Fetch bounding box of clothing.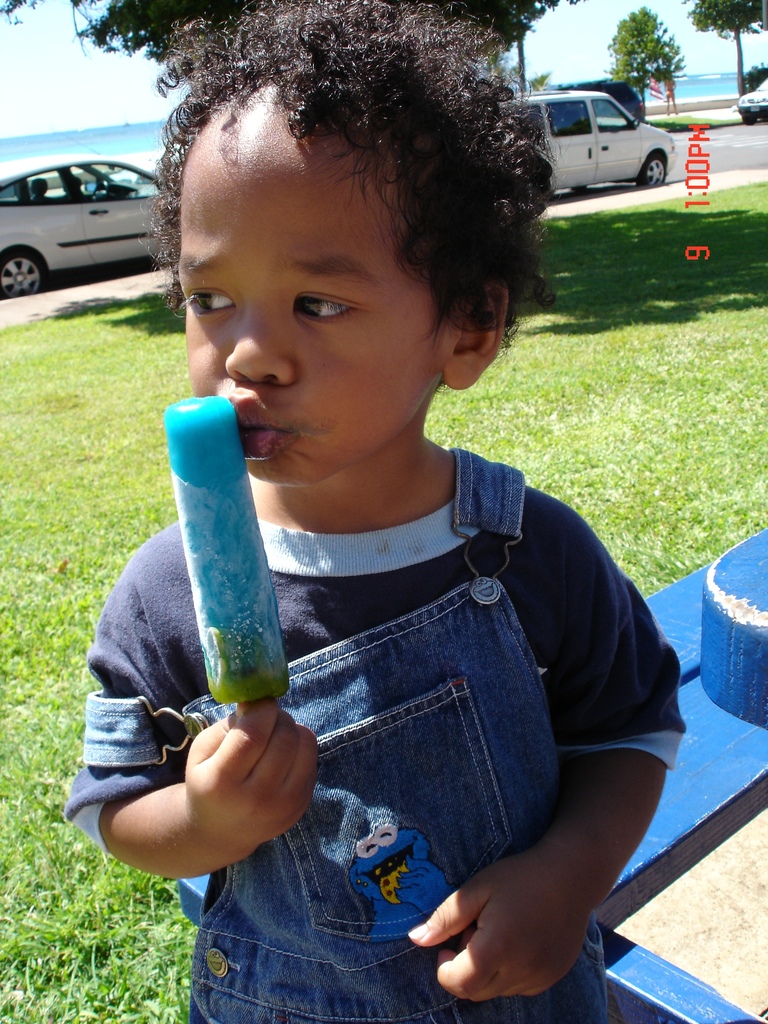
Bbox: (x1=113, y1=404, x2=644, y2=971).
